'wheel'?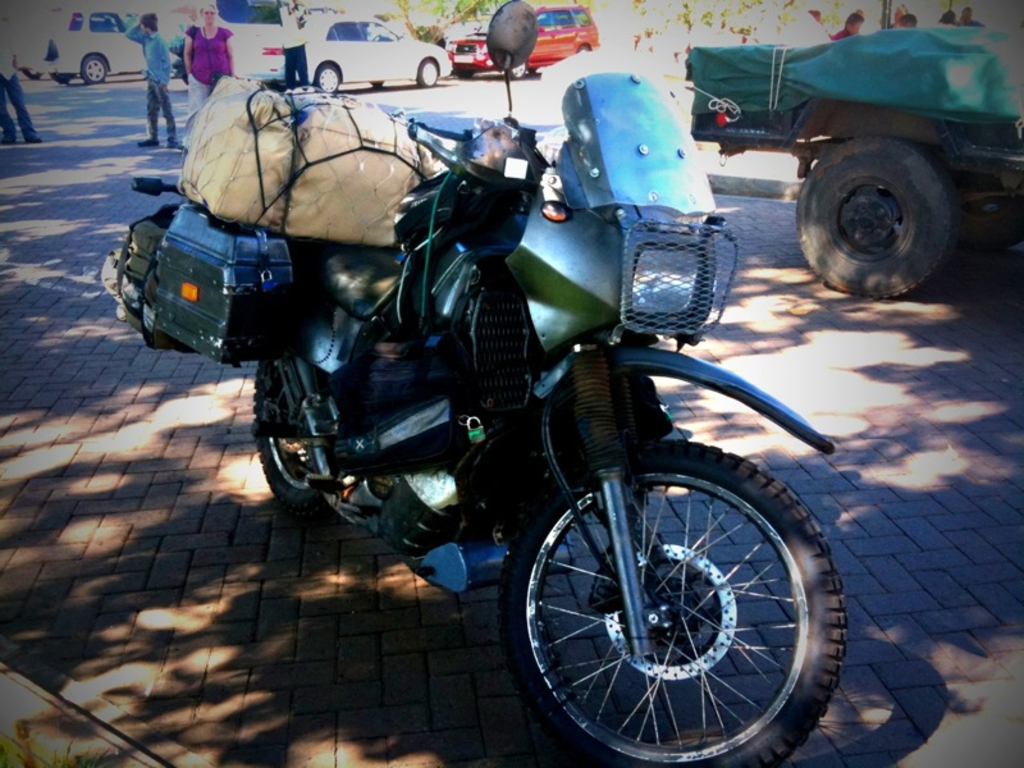
(371,78,385,84)
